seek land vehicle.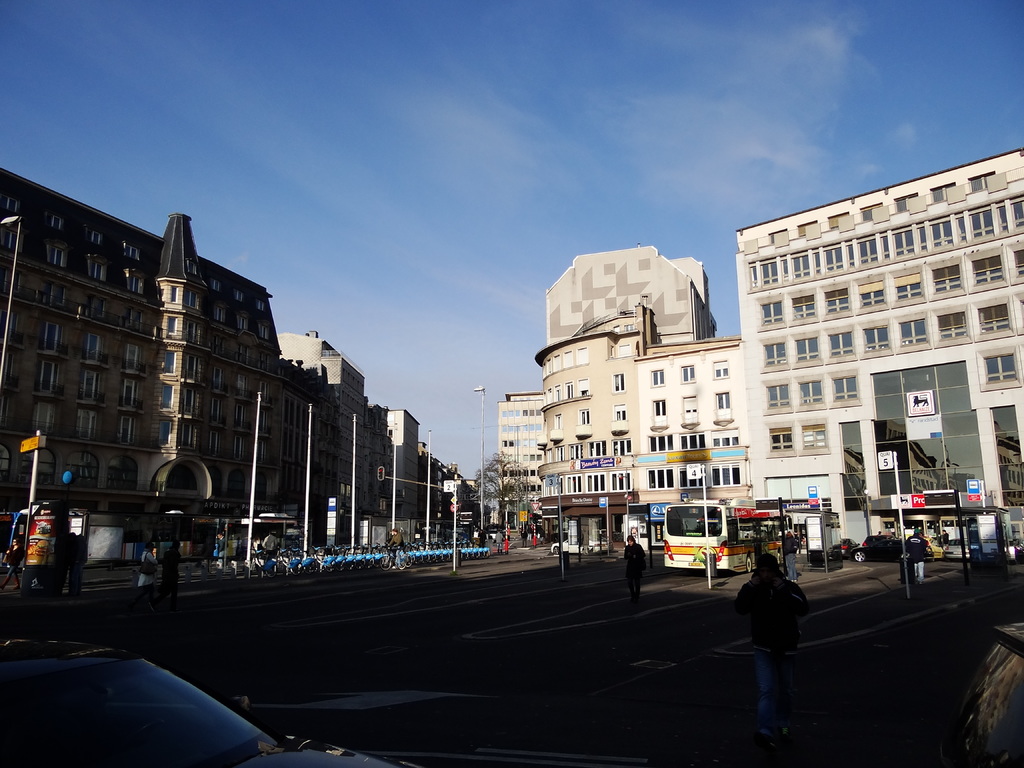
rect(1004, 538, 1023, 562).
